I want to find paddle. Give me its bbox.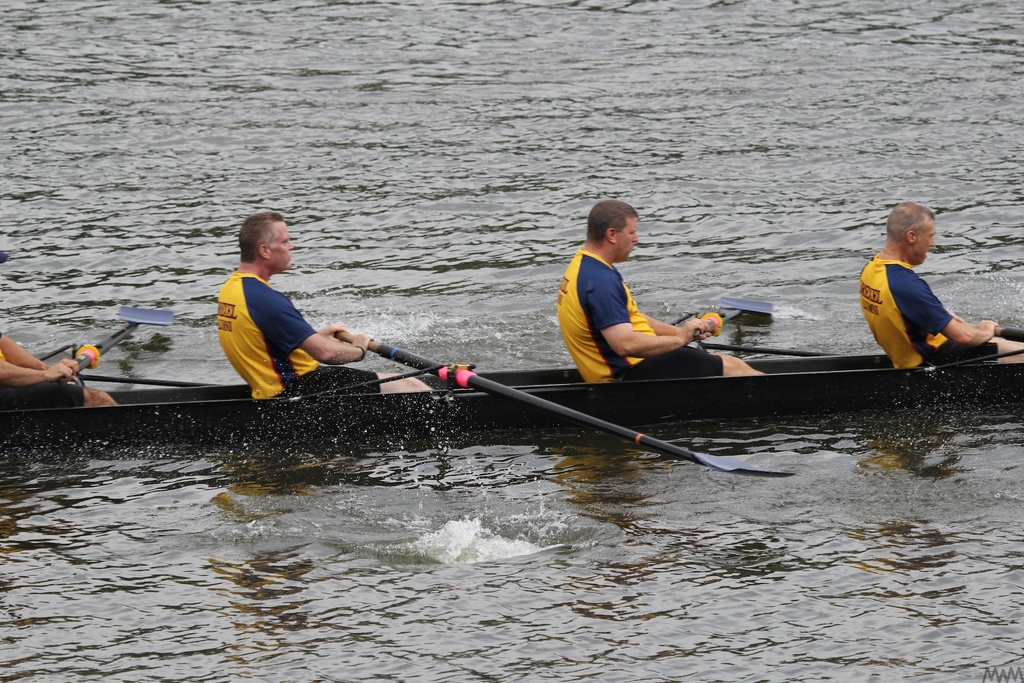
<region>340, 332, 790, 478</region>.
